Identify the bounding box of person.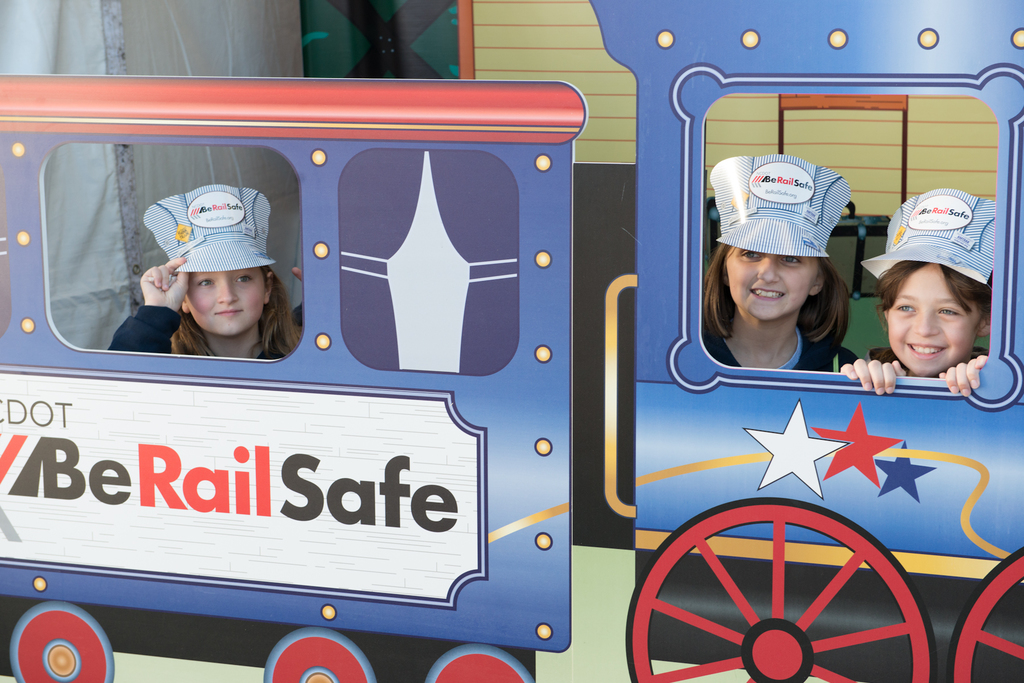
bbox(835, 186, 1006, 392).
